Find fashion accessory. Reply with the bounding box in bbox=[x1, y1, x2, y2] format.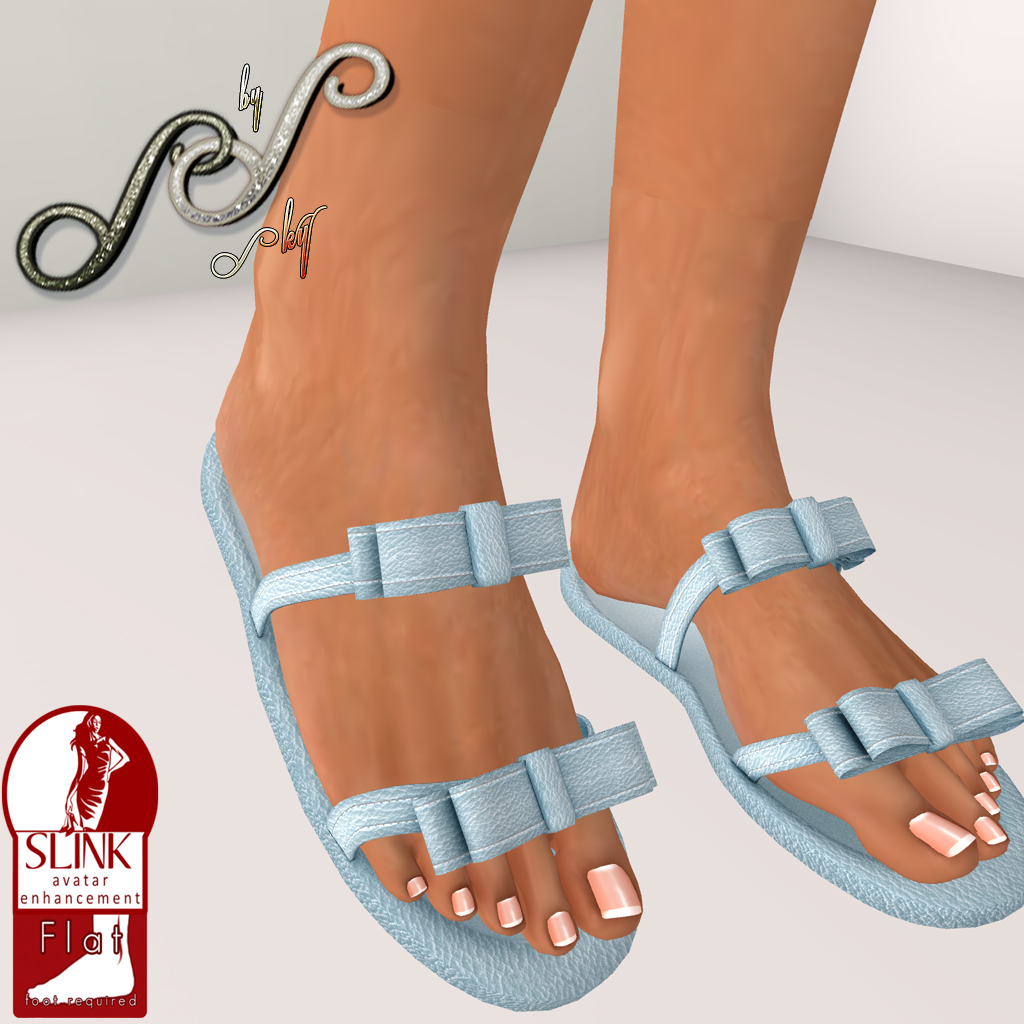
bbox=[213, 436, 654, 1021].
